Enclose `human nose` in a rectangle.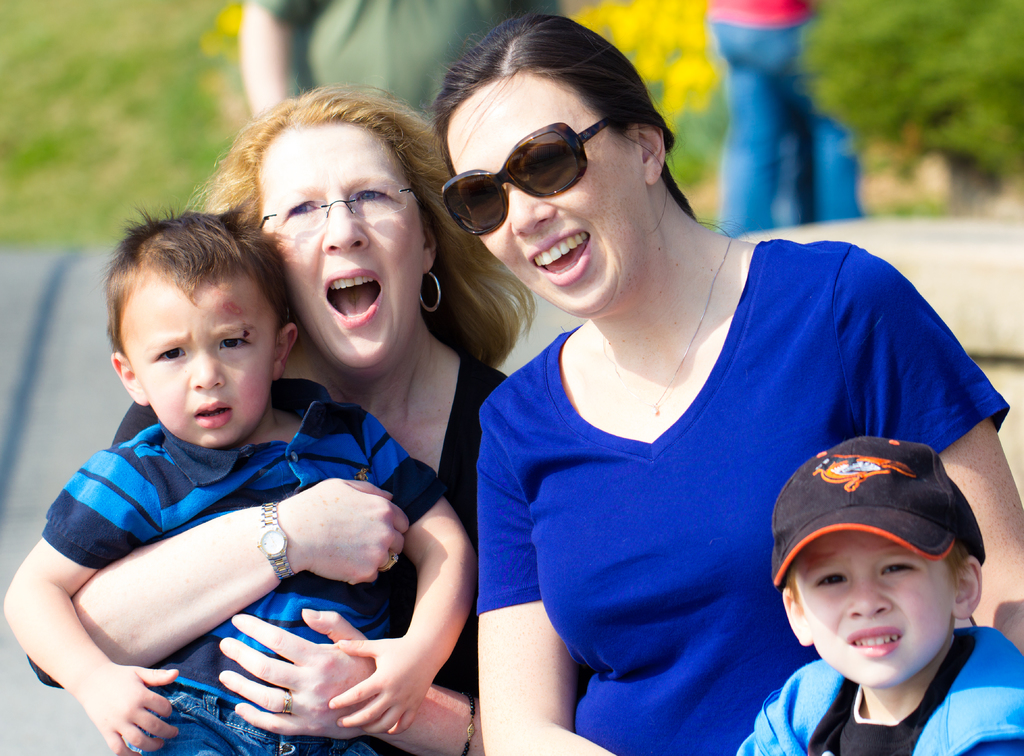
detection(319, 183, 374, 250).
